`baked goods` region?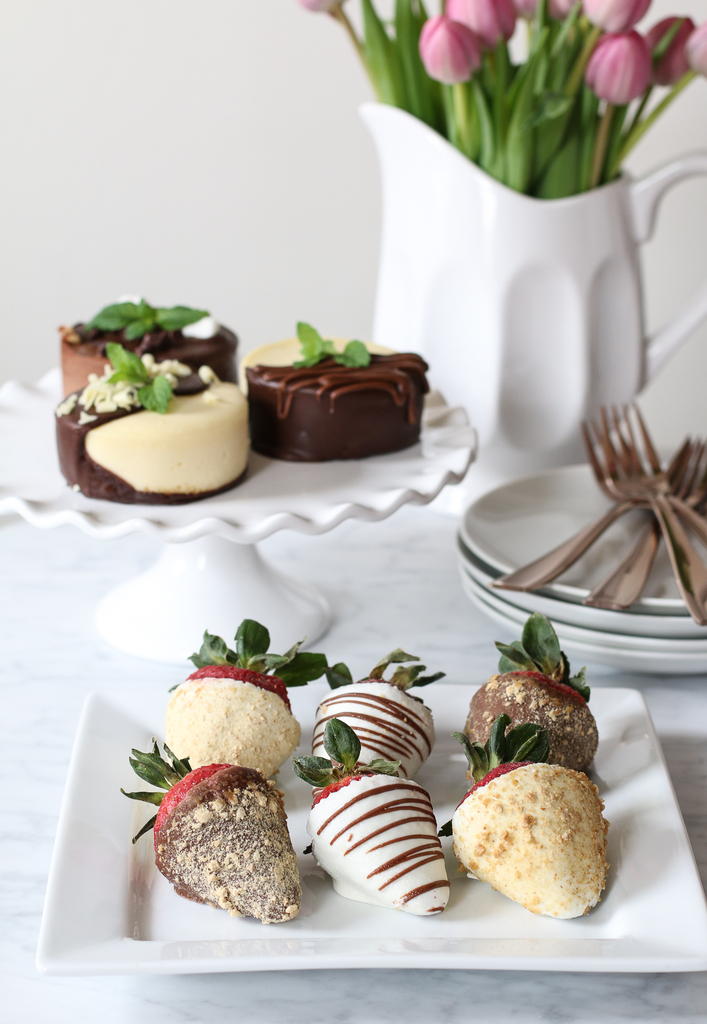
bbox(54, 340, 252, 508)
